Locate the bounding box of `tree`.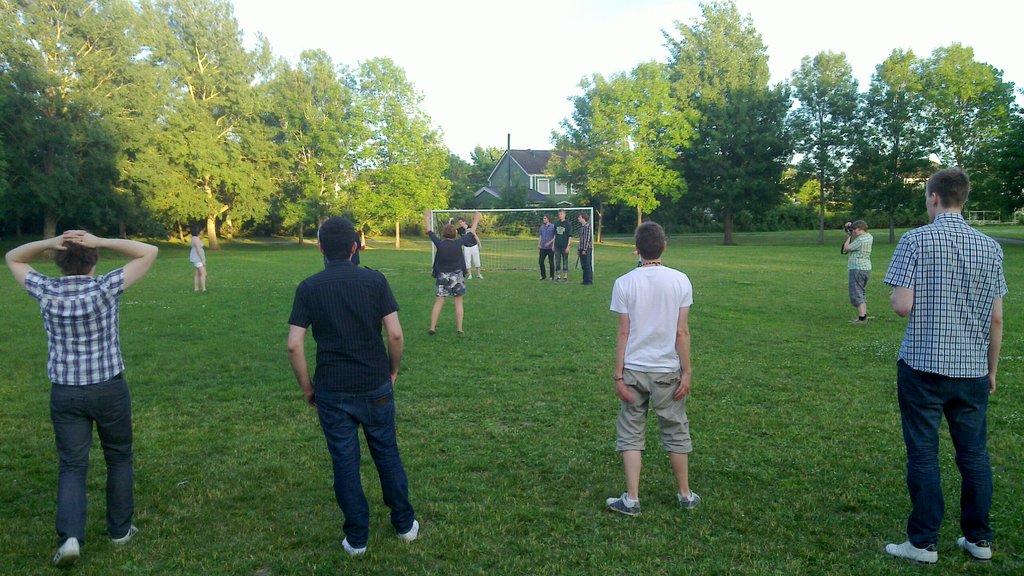
Bounding box: [x1=0, y1=0, x2=505, y2=261].
